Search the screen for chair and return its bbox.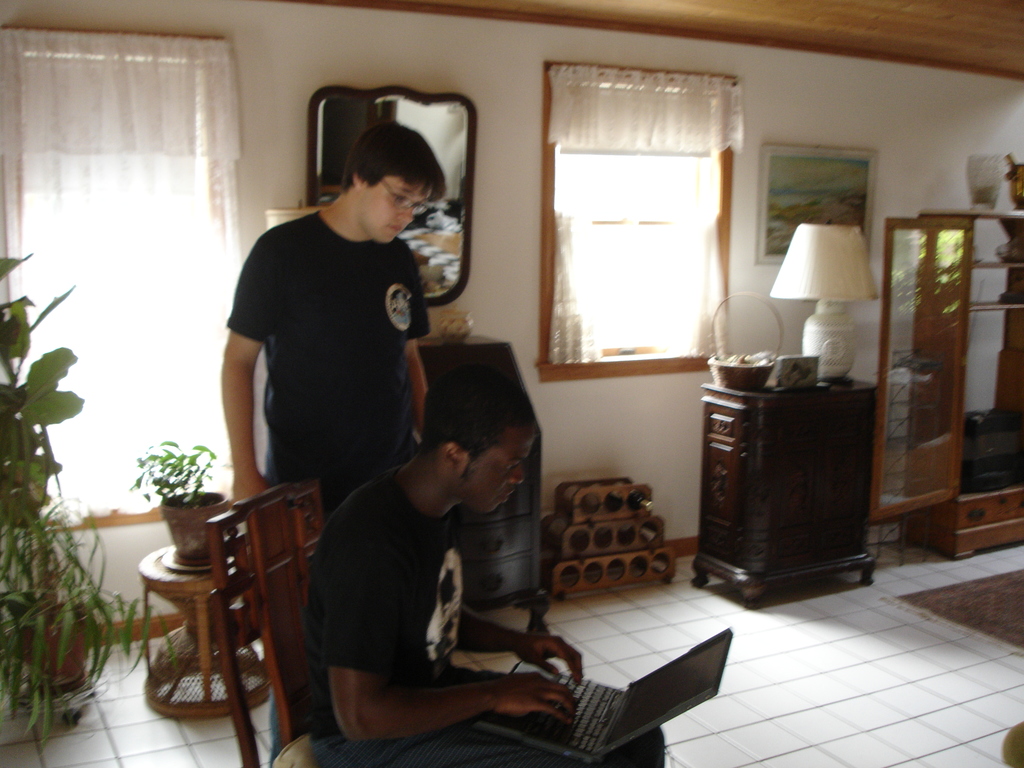
Found: x1=205, y1=484, x2=623, y2=767.
